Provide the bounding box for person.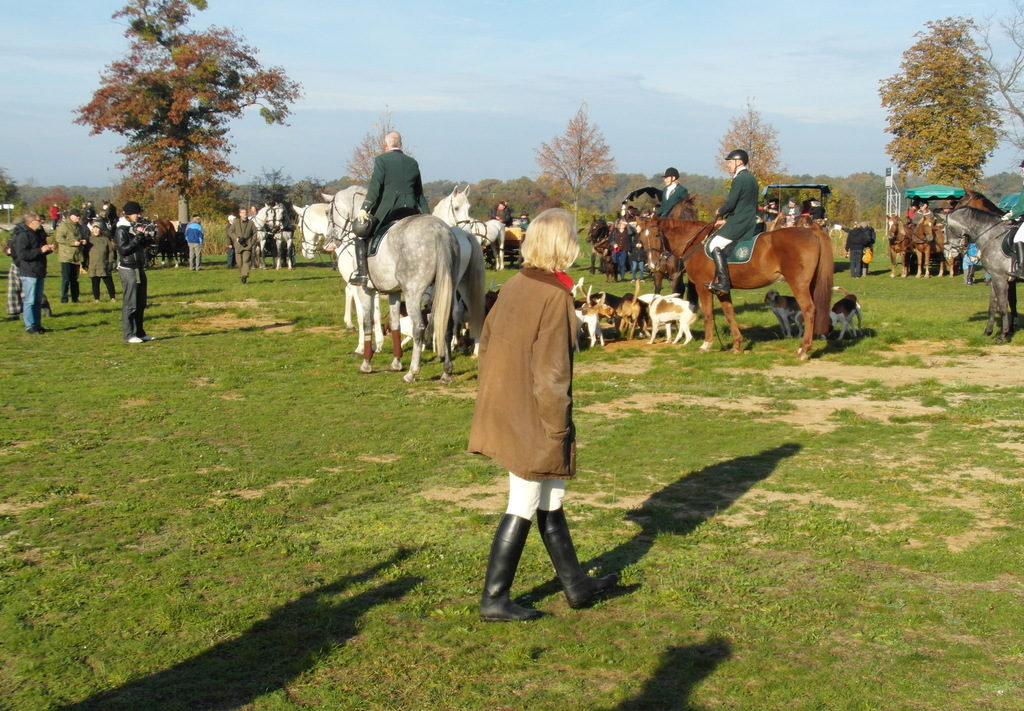
bbox(522, 212, 532, 233).
